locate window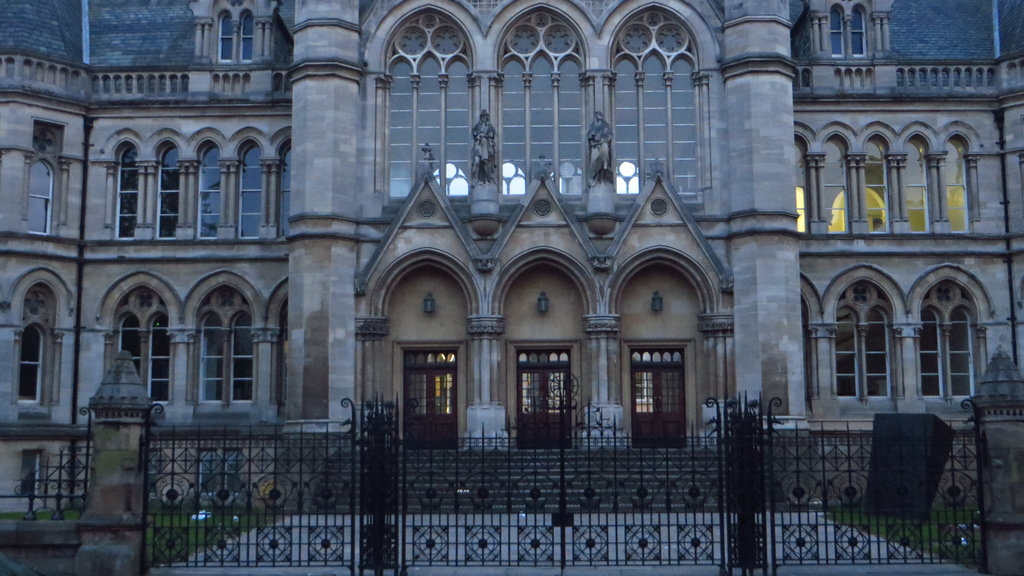
select_region(609, 11, 697, 204)
